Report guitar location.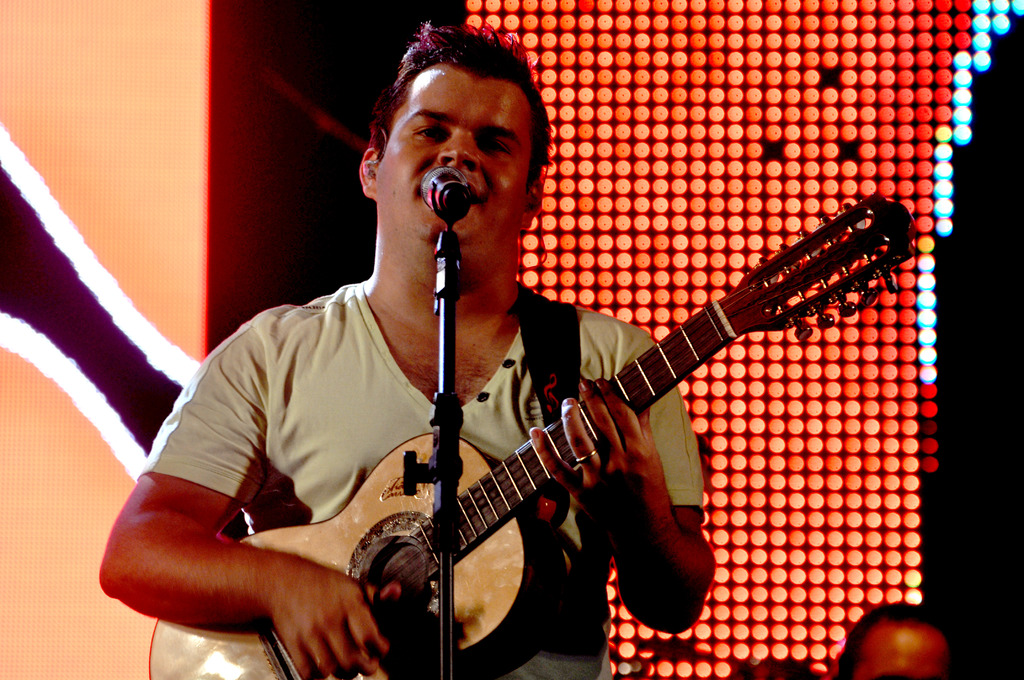
Report: (left=147, top=185, right=925, bottom=679).
